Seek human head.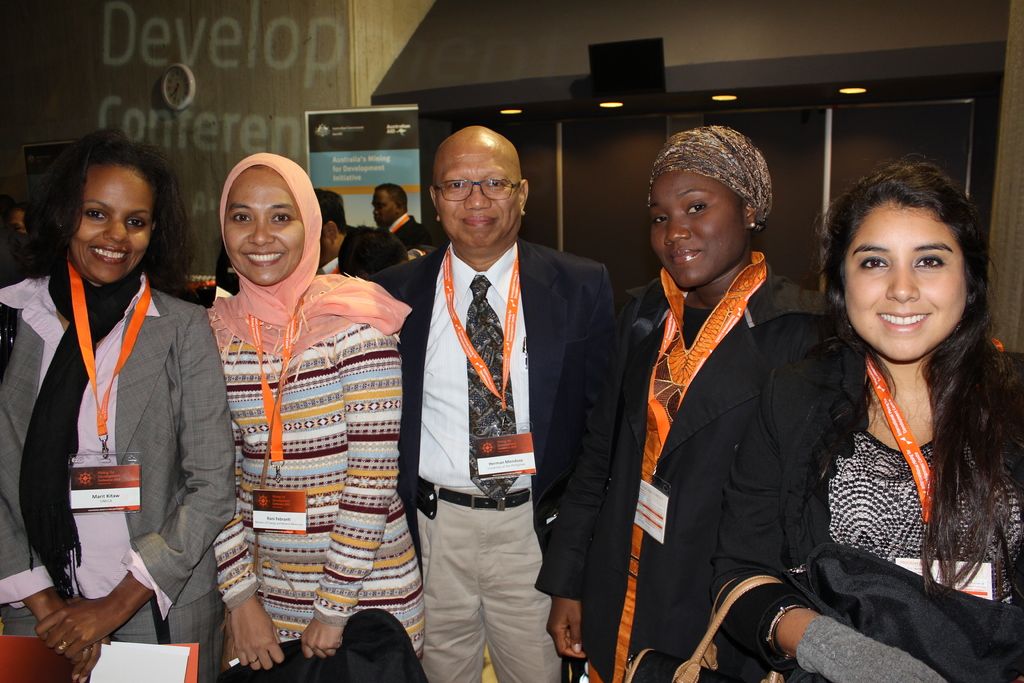
{"left": 195, "top": 139, "right": 317, "bottom": 297}.
